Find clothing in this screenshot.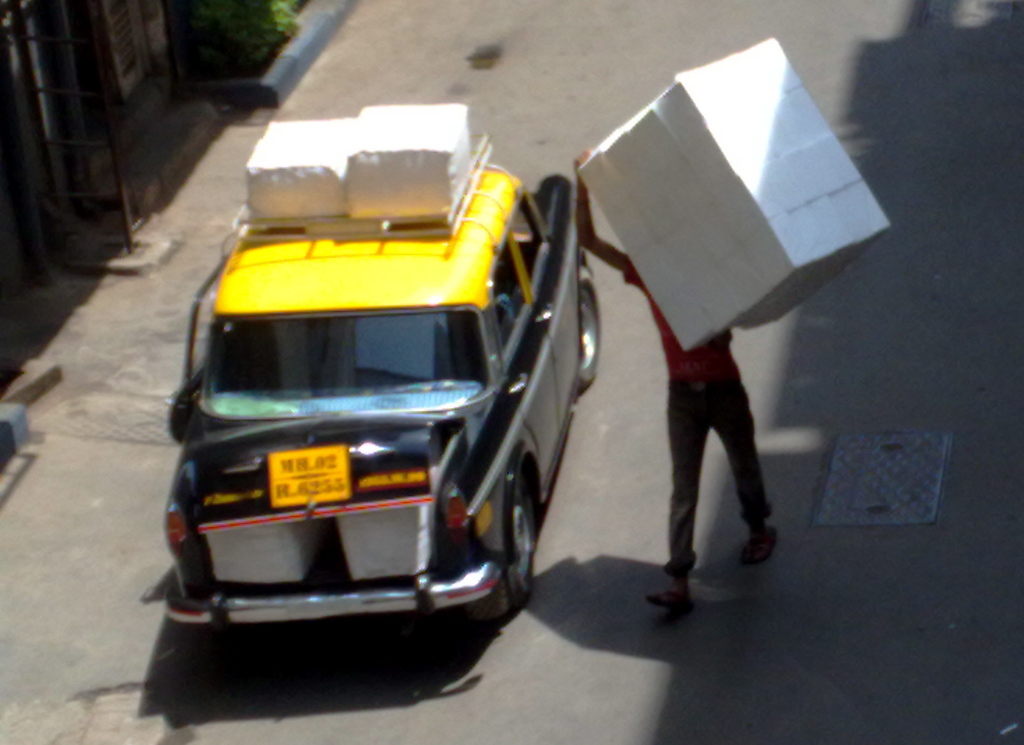
The bounding box for clothing is BBox(622, 252, 774, 575).
